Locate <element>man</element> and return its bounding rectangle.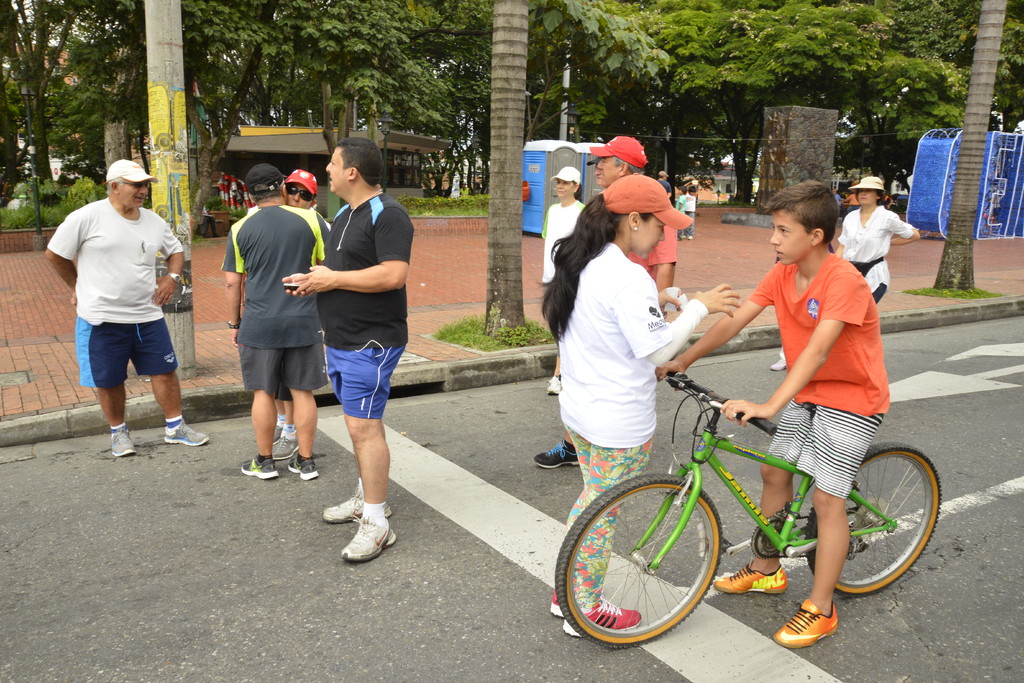
280:137:415:564.
